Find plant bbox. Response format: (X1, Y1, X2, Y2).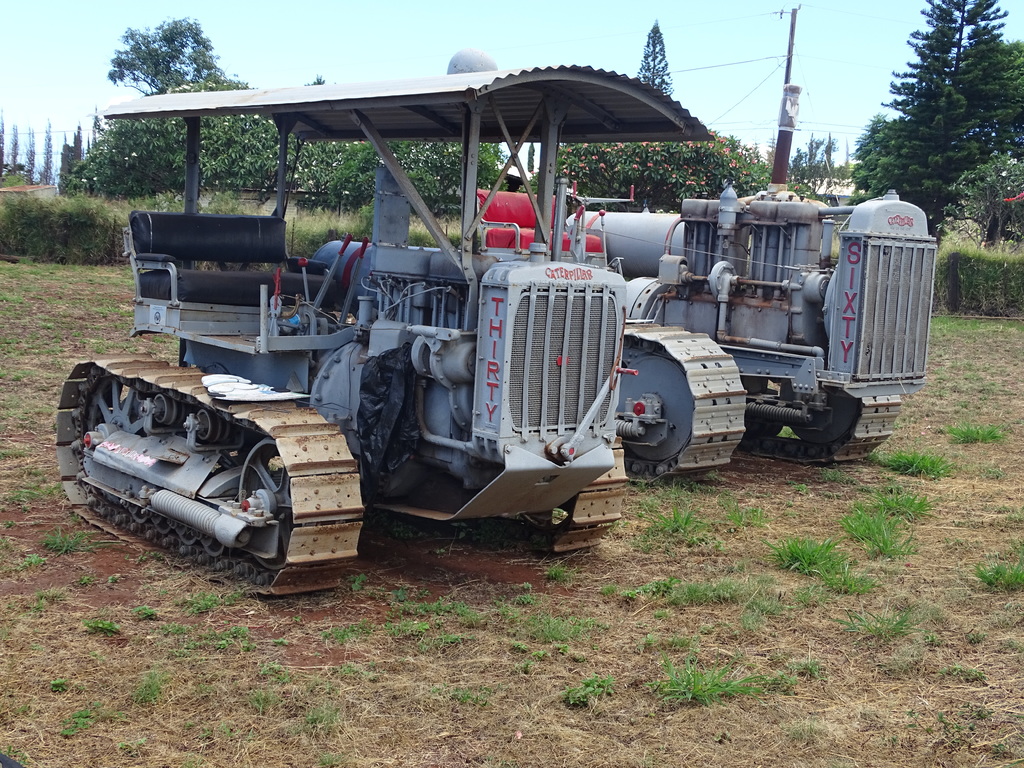
(664, 495, 703, 541).
